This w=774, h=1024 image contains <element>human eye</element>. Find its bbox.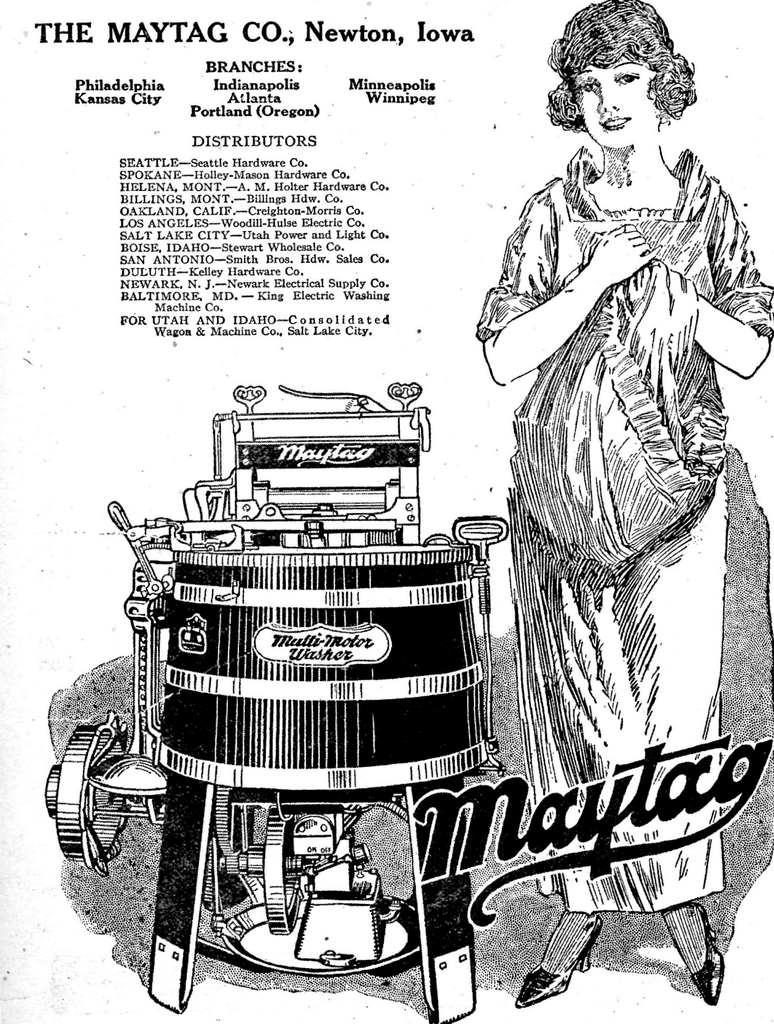
613/72/639/84.
